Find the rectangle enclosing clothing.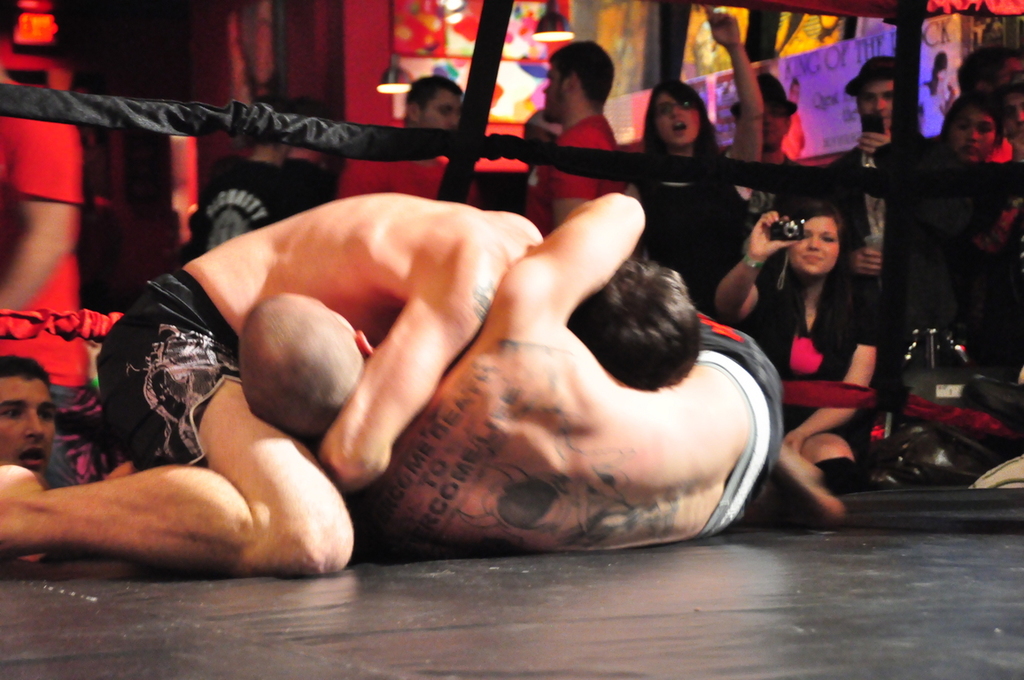
x1=338, y1=158, x2=477, y2=200.
